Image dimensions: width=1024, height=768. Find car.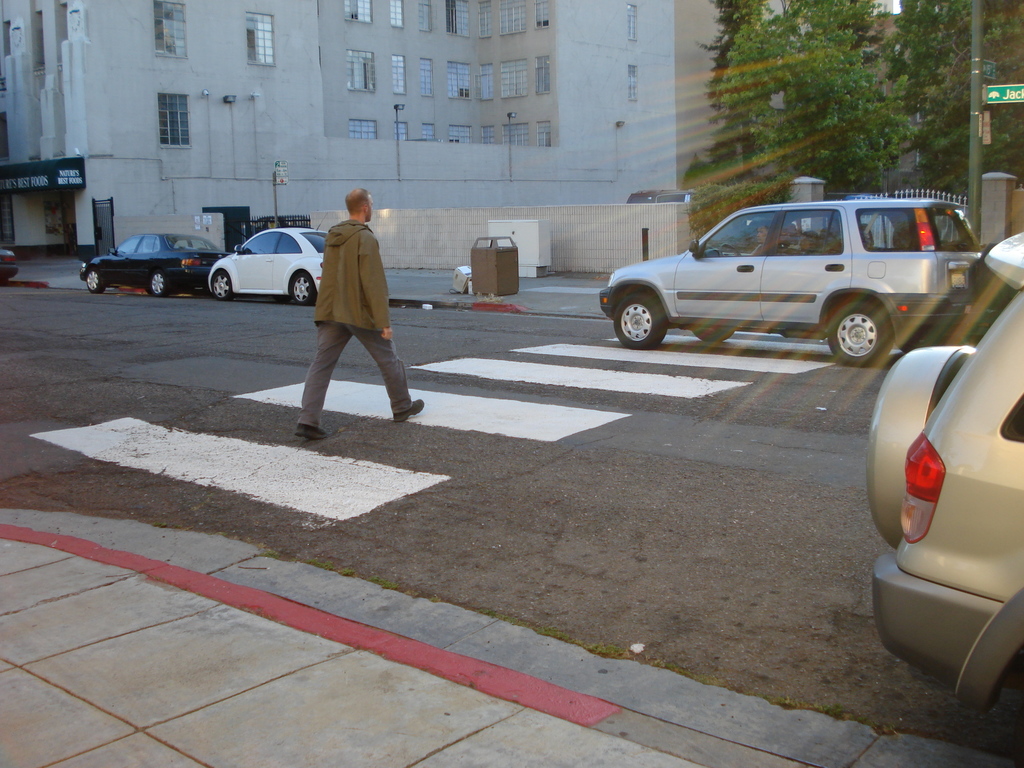
{"left": 83, "top": 233, "right": 230, "bottom": 294}.
